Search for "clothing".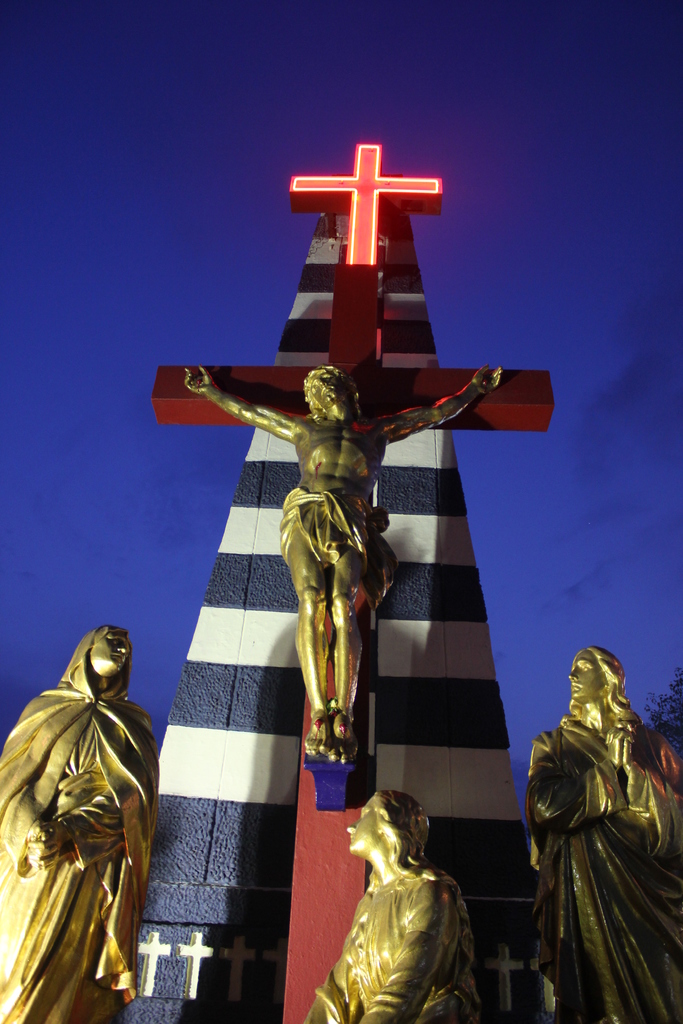
Found at 12 614 161 1020.
